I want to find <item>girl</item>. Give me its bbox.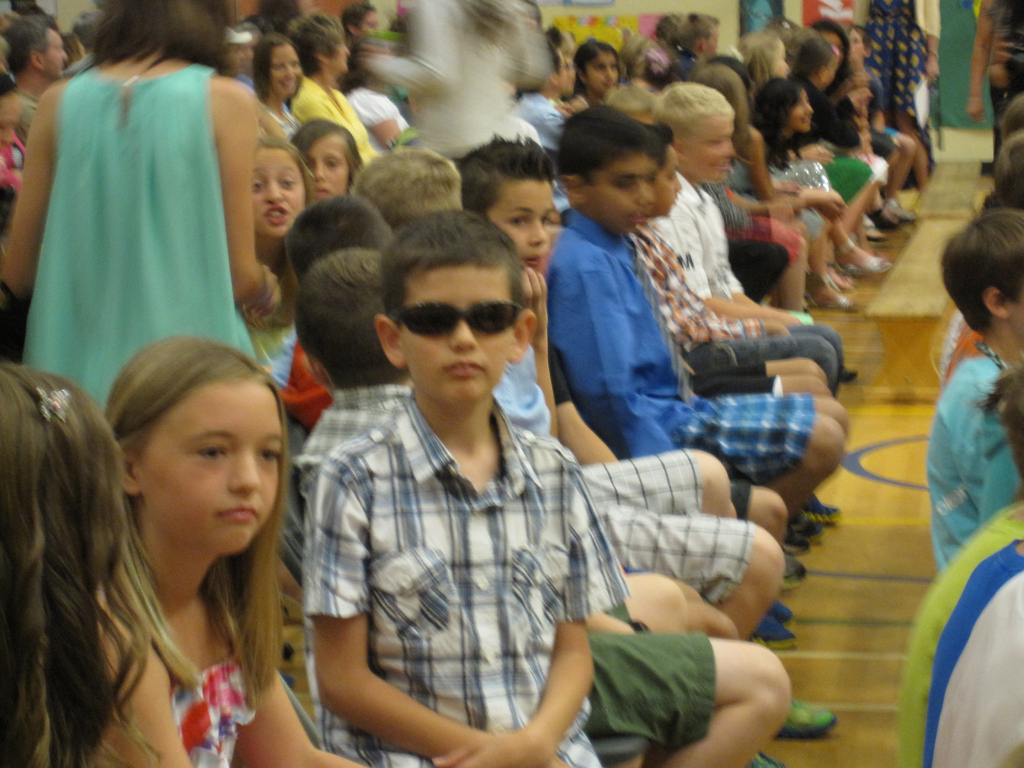
pyautogui.locateOnScreen(252, 32, 303, 126).
